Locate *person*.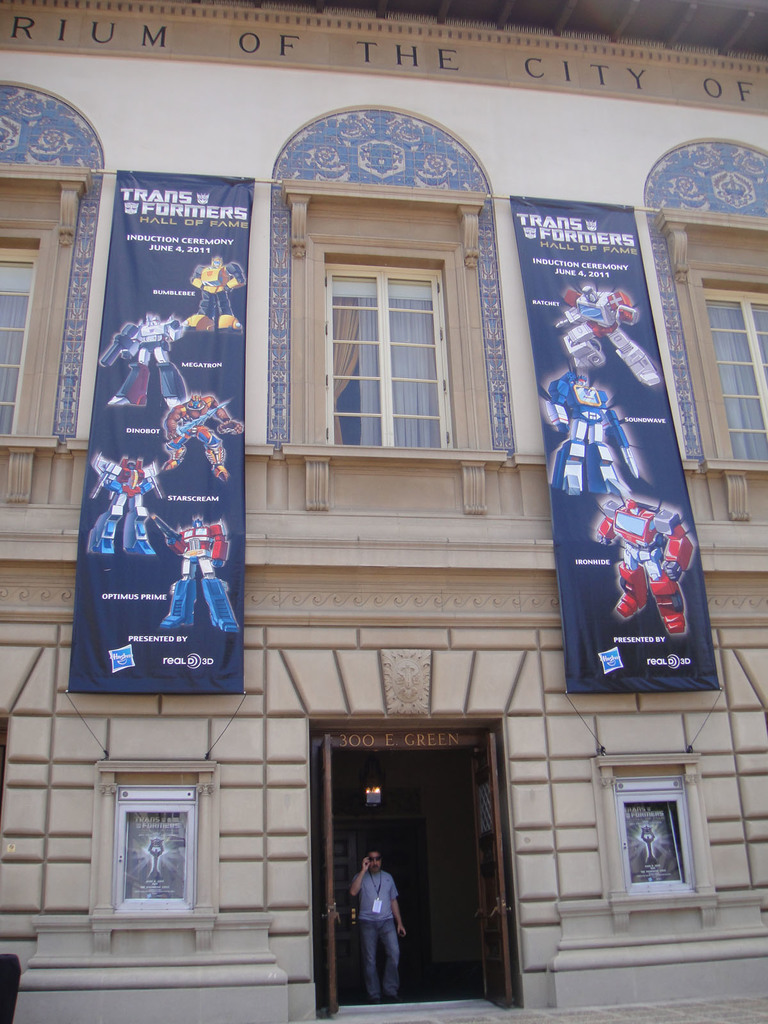
Bounding box: l=347, t=845, r=417, b=998.
